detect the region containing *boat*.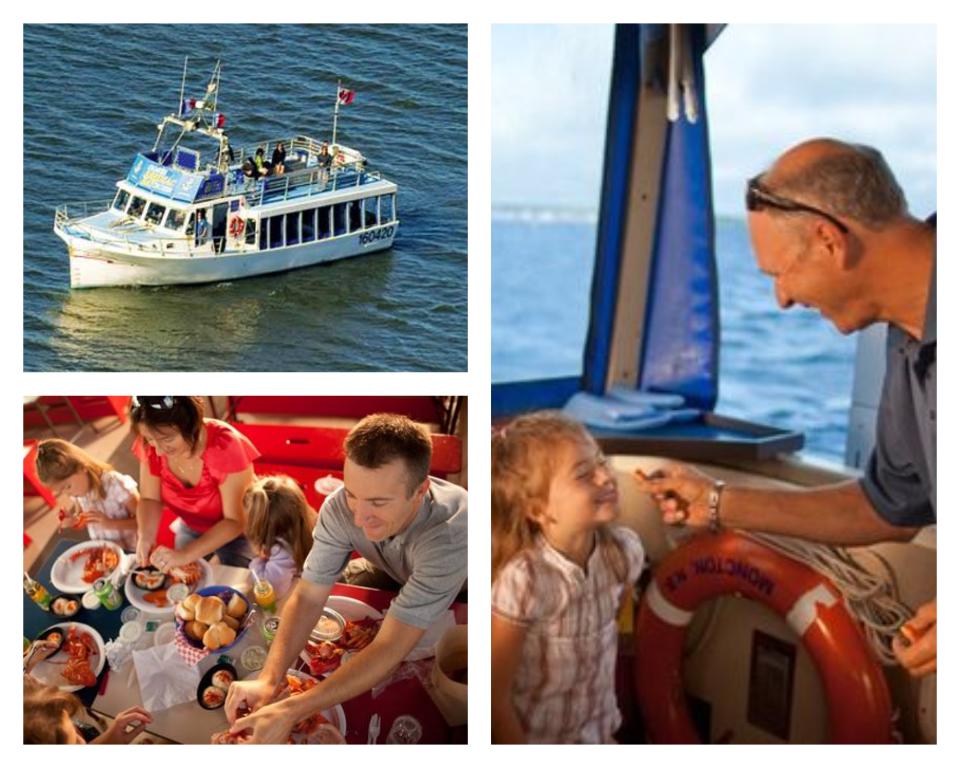
{"x1": 34, "y1": 64, "x2": 415, "y2": 290}.
